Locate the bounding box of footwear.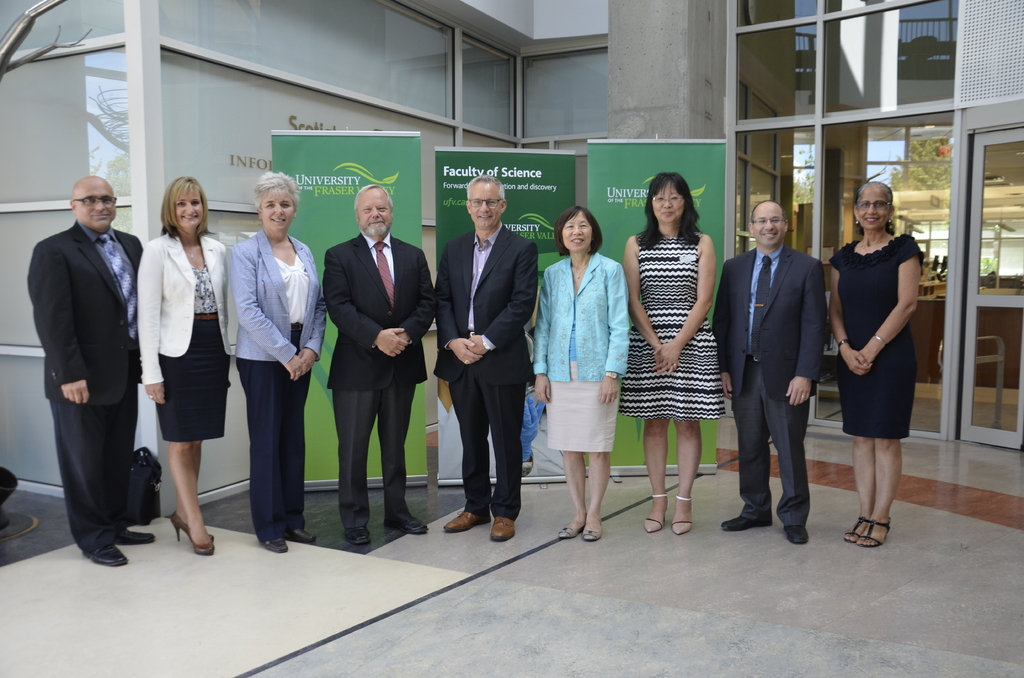
Bounding box: [261, 534, 287, 550].
